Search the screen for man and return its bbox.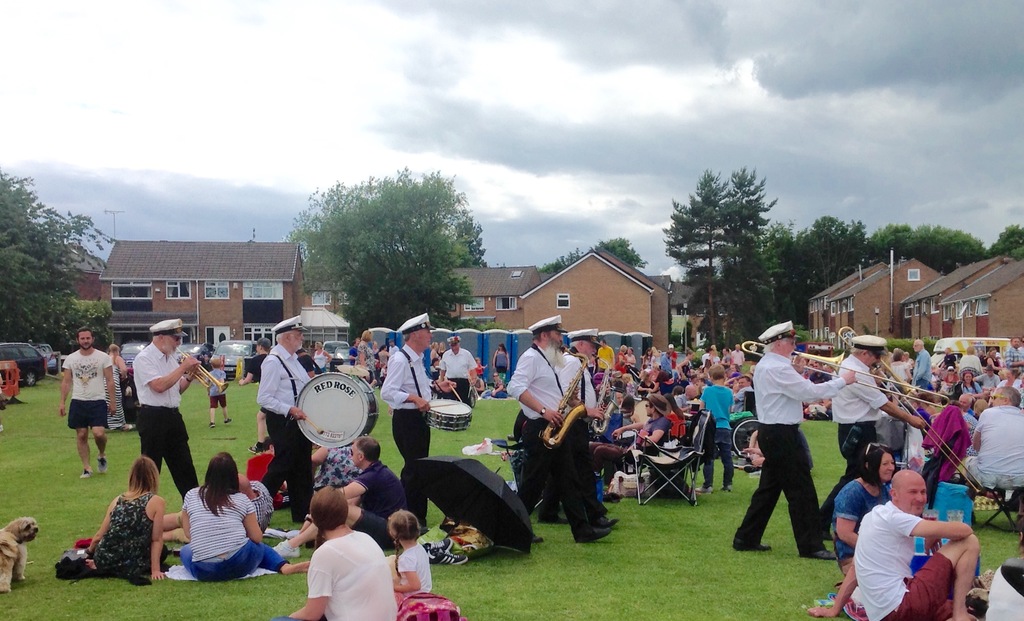
Found: (left=733, top=376, right=752, bottom=412).
